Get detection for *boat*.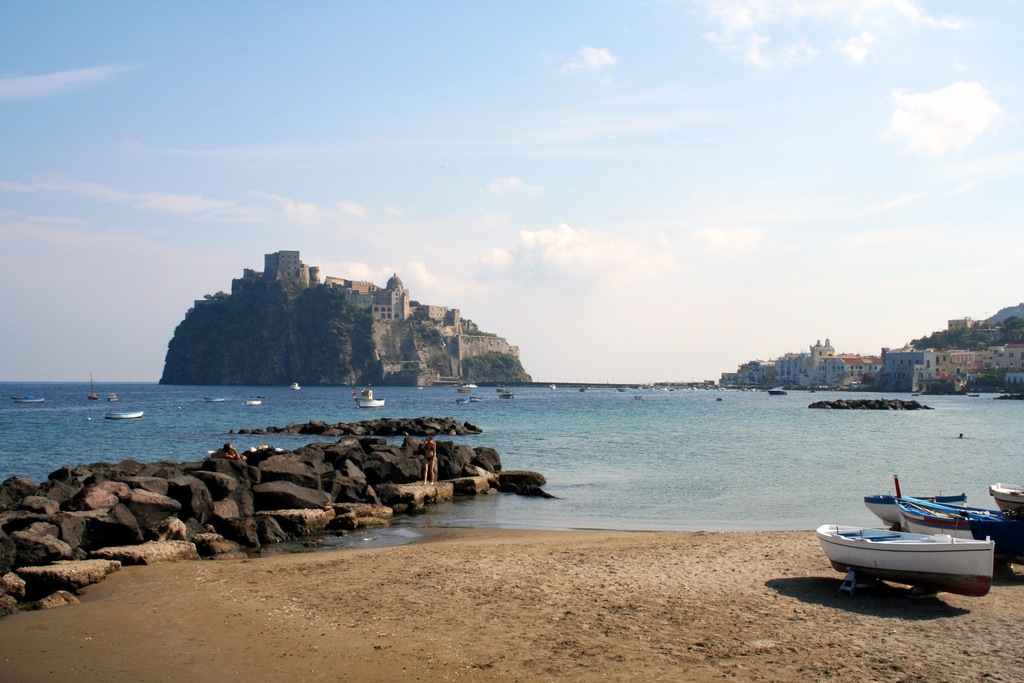
Detection: crop(893, 473, 1023, 567).
